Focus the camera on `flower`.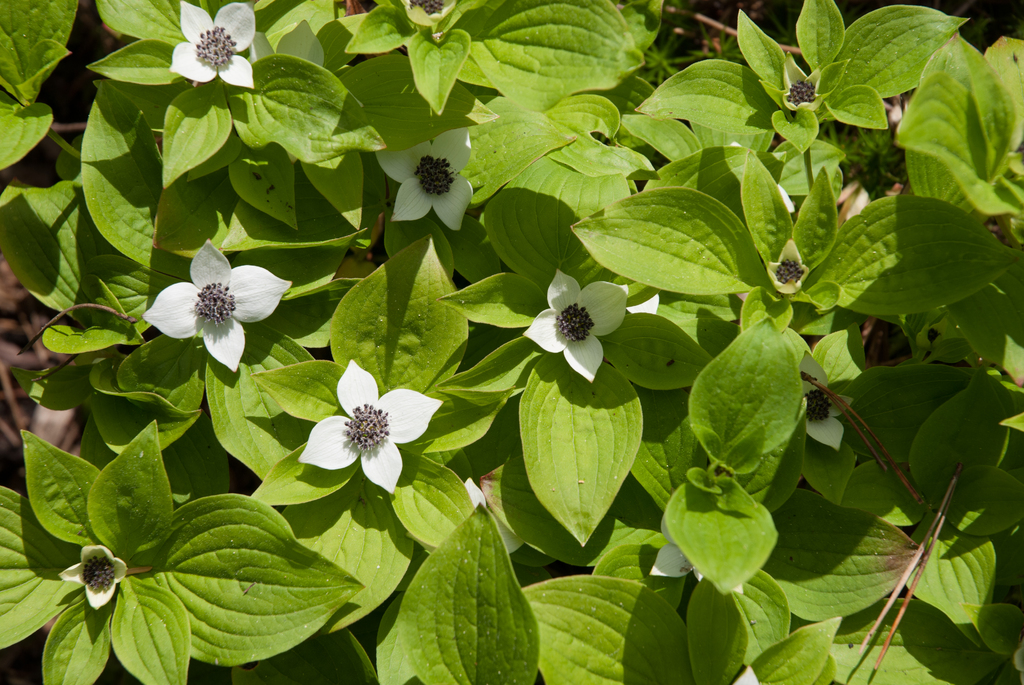
Focus region: [765, 243, 814, 298].
